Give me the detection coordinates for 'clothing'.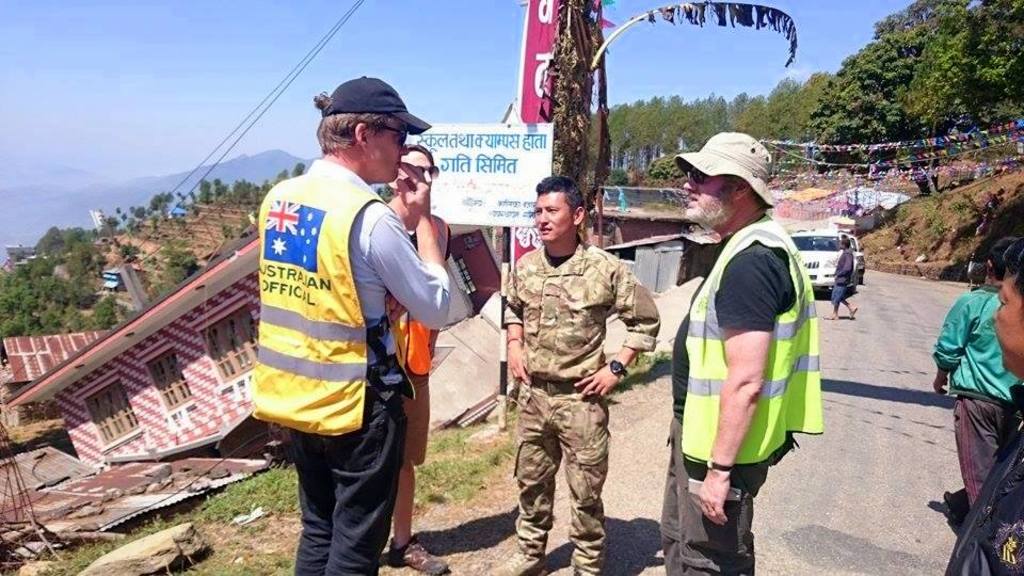
Rect(951, 432, 1023, 575).
